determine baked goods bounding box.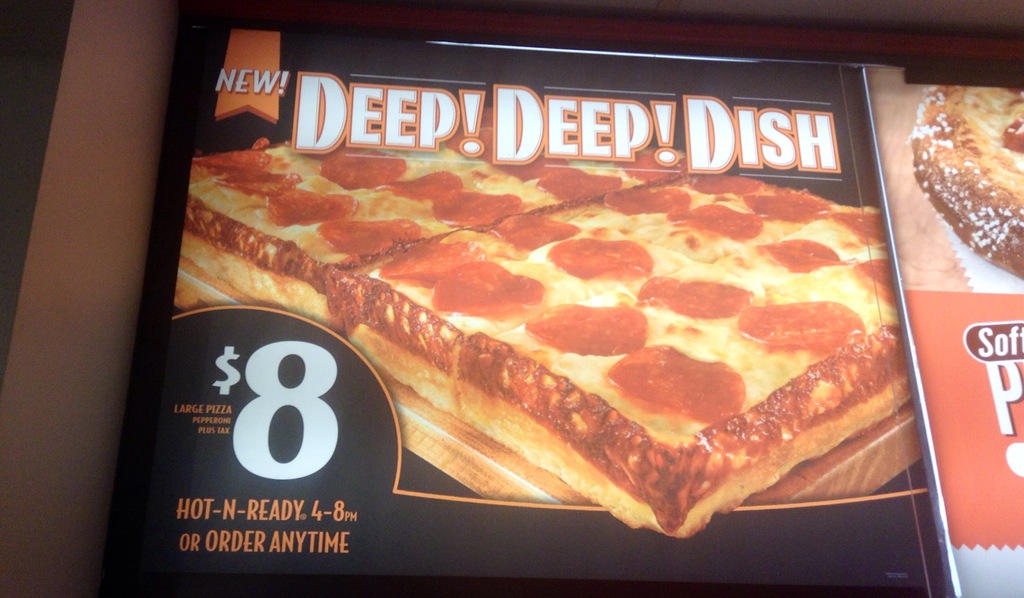
Determined: BBox(912, 89, 1023, 283).
